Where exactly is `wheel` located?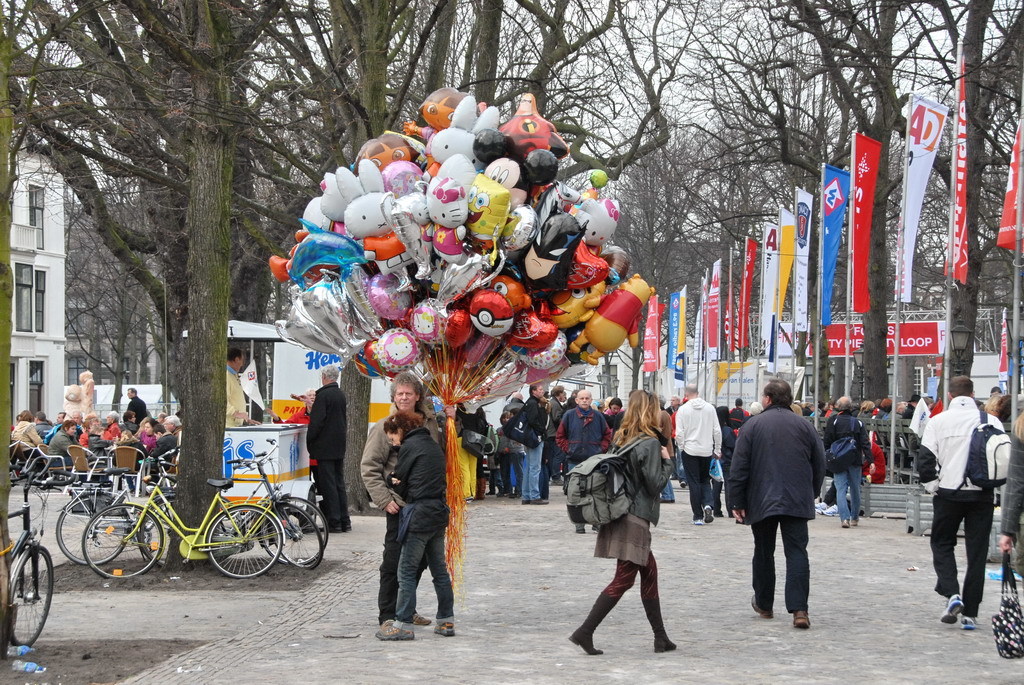
Its bounding box is box(3, 545, 54, 644).
